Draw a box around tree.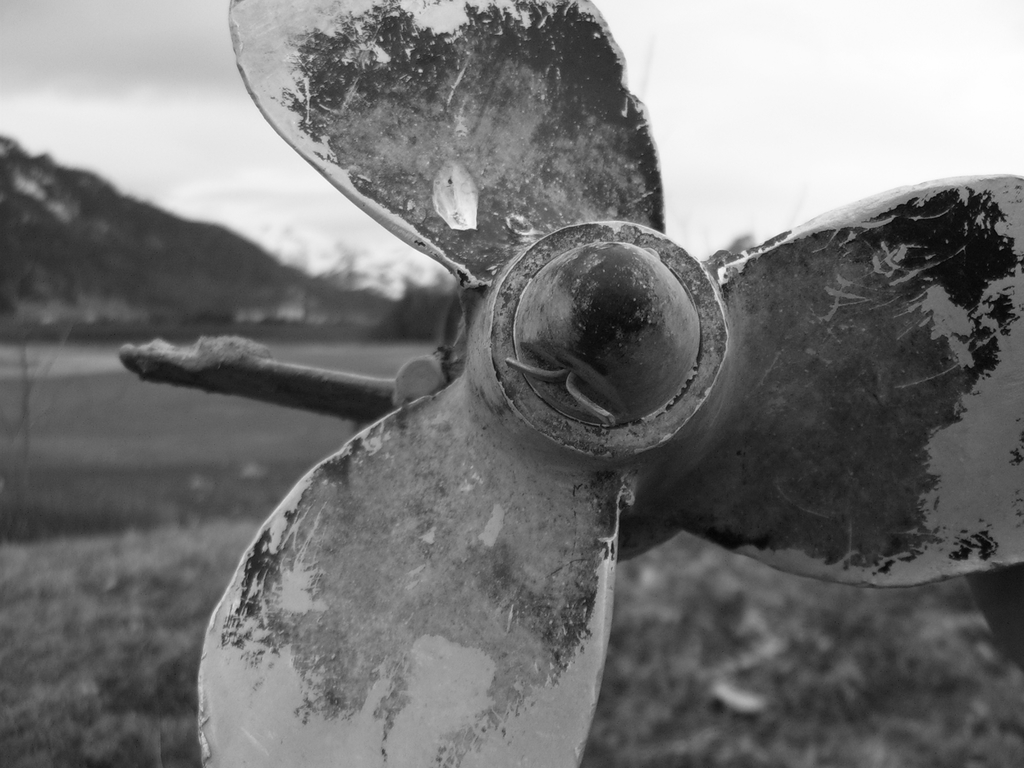
<bbox>57, 268, 95, 308</bbox>.
